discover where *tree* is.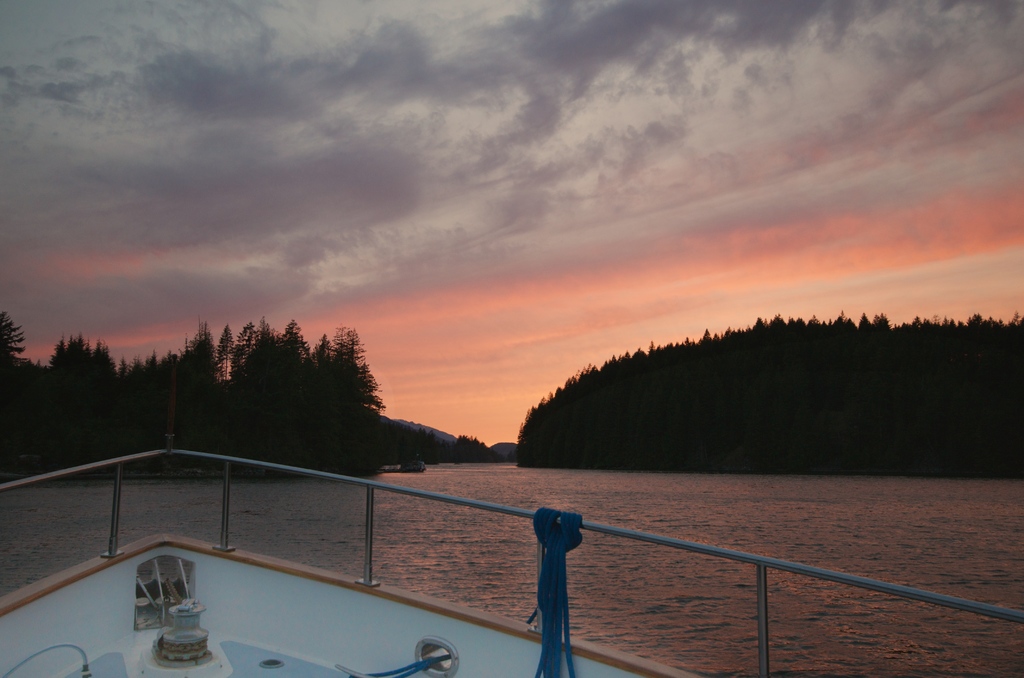
Discovered at pyautogui.locateOnScreen(196, 317, 408, 448).
